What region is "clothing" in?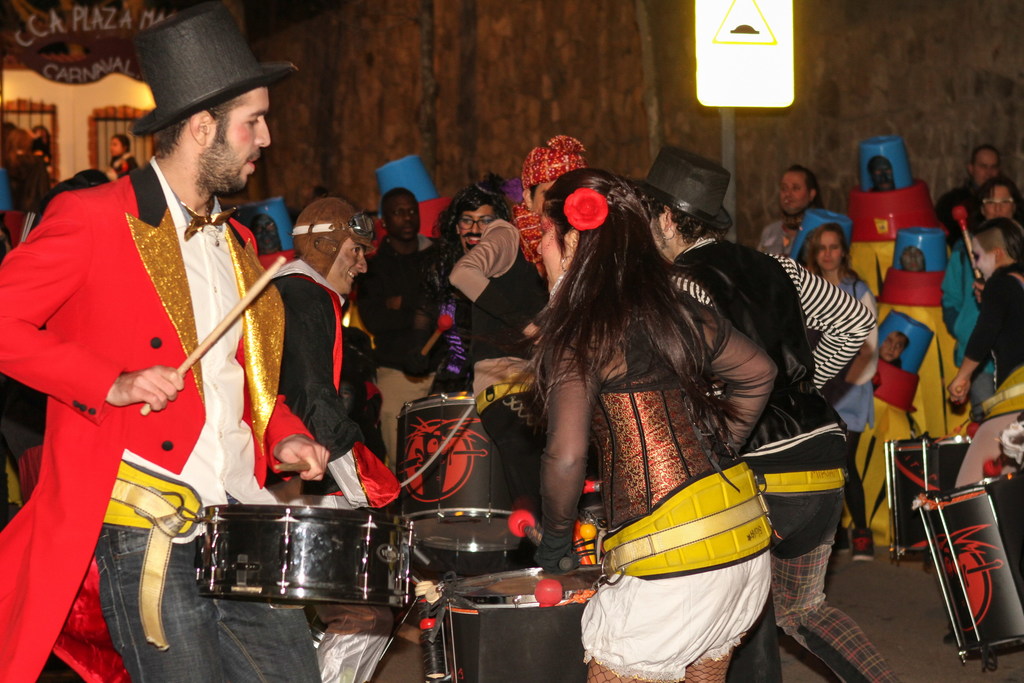
crop(355, 227, 456, 434).
